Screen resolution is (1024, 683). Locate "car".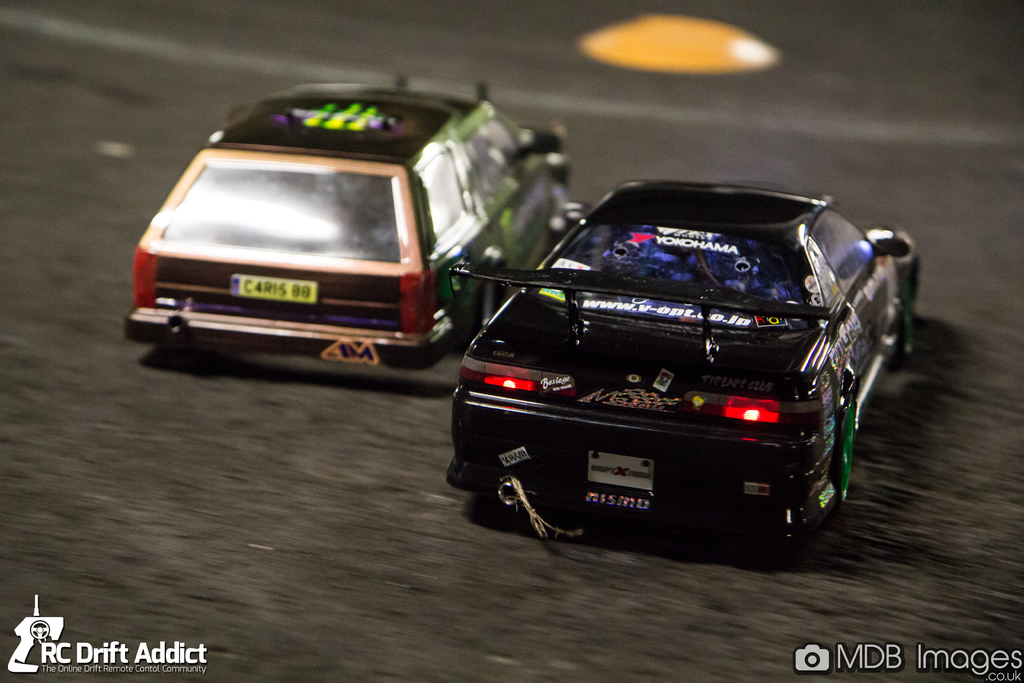
[127, 74, 580, 366].
